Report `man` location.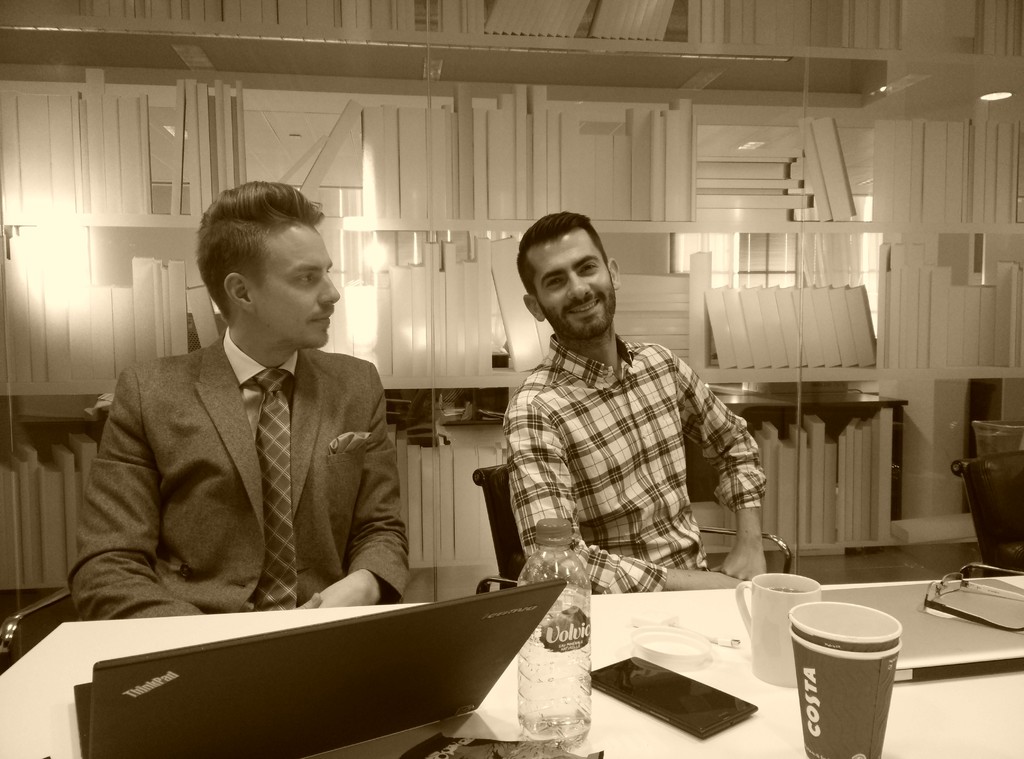
Report: [left=67, top=172, right=416, bottom=625].
